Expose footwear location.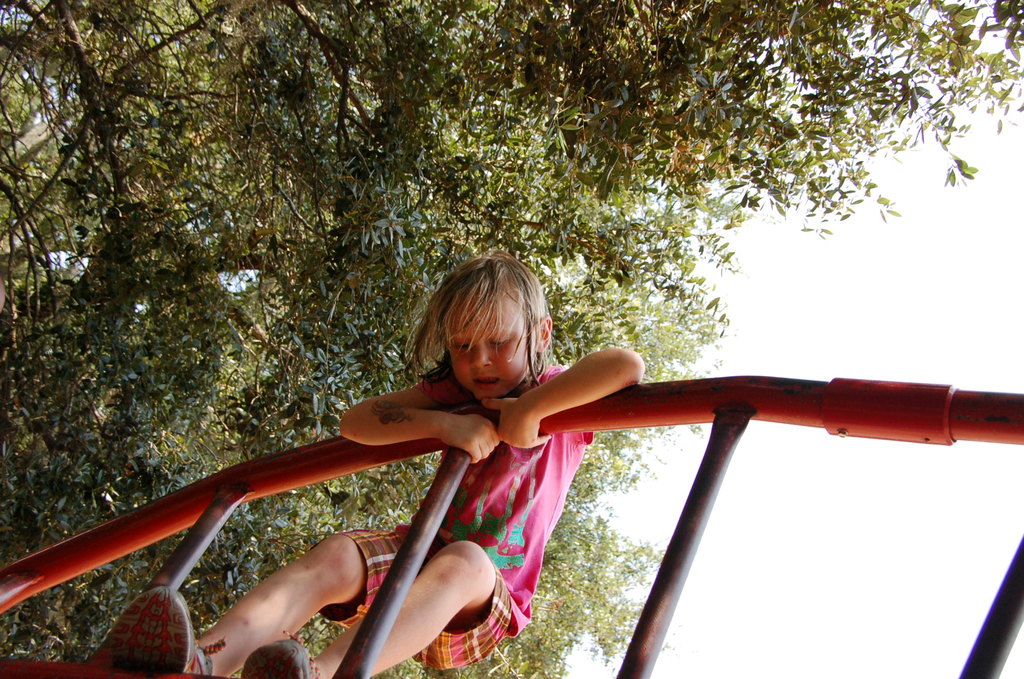
Exposed at [240, 641, 315, 678].
